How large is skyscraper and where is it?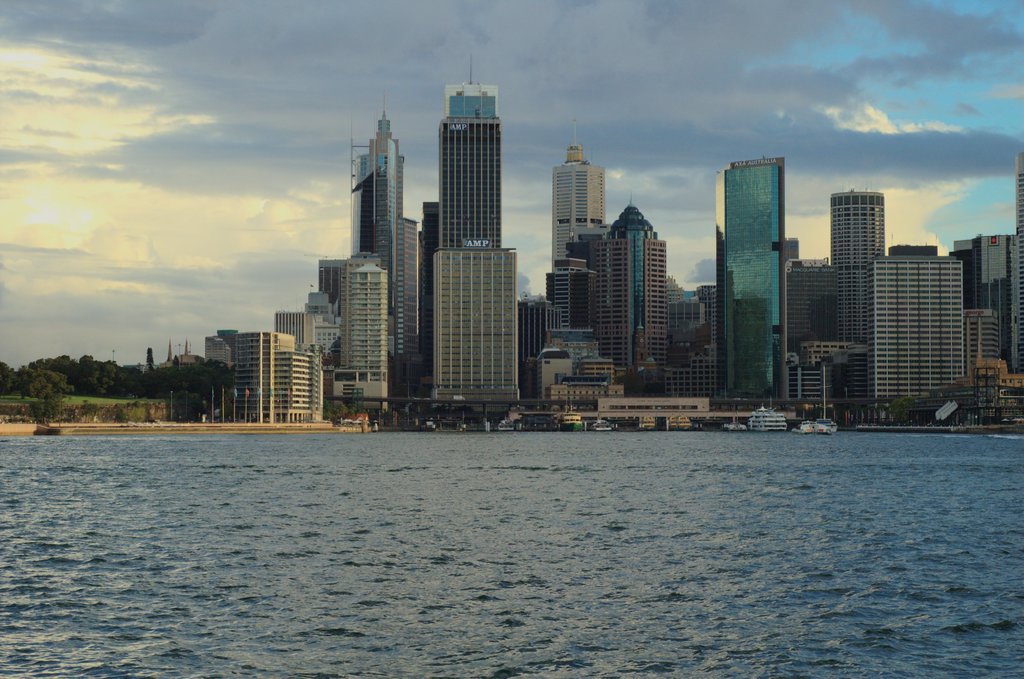
Bounding box: <region>1012, 153, 1021, 372</region>.
